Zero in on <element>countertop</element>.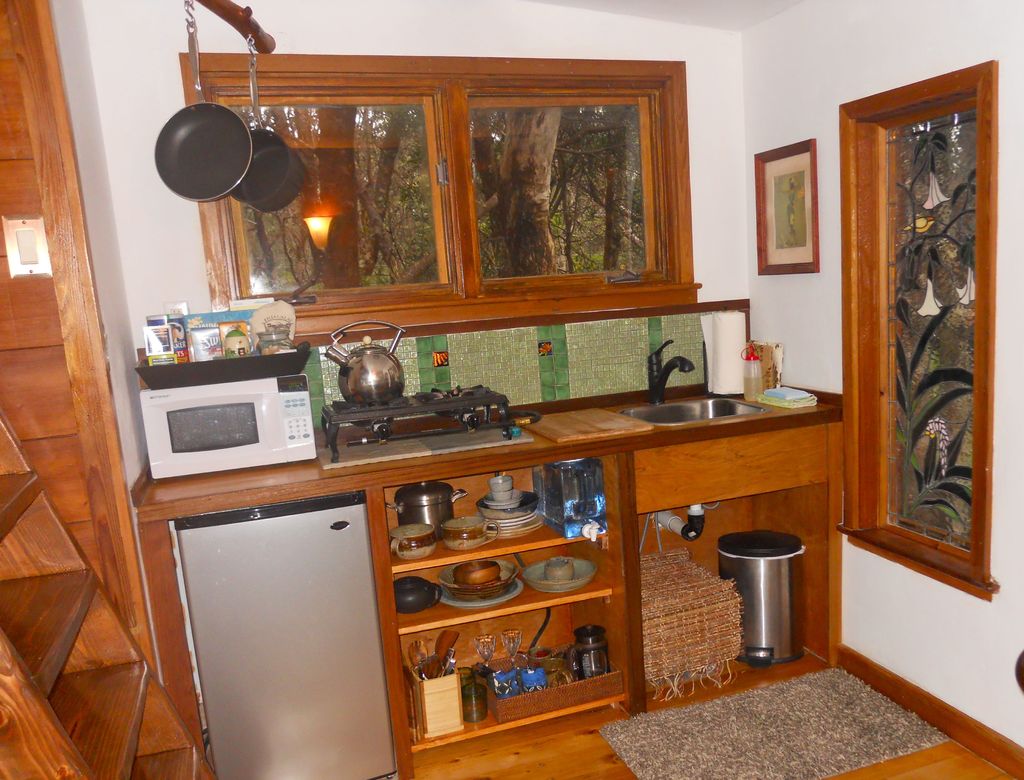
Zeroed in: [left=130, top=388, right=845, bottom=779].
